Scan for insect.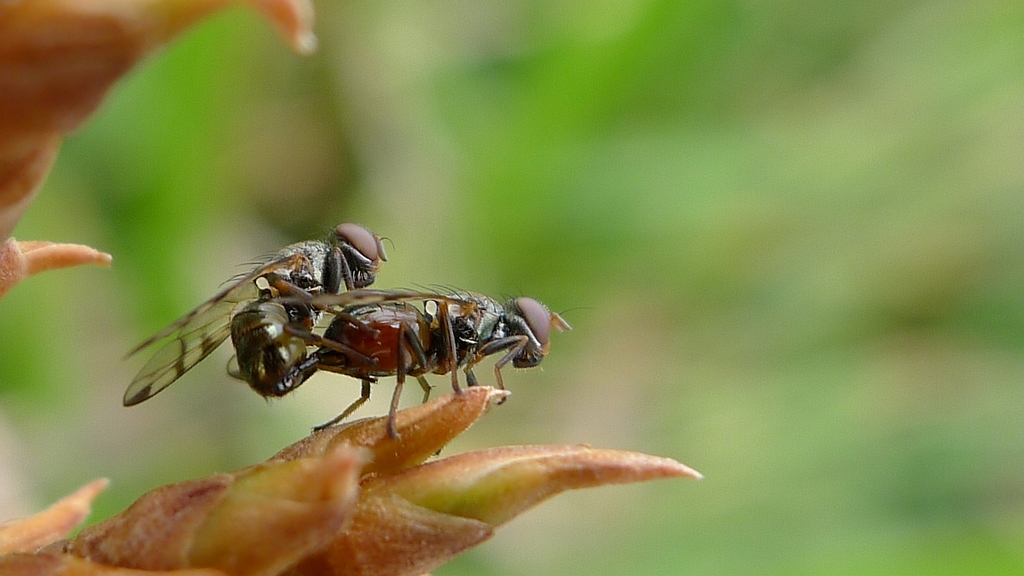
Scan result: 233/272/376/396.
